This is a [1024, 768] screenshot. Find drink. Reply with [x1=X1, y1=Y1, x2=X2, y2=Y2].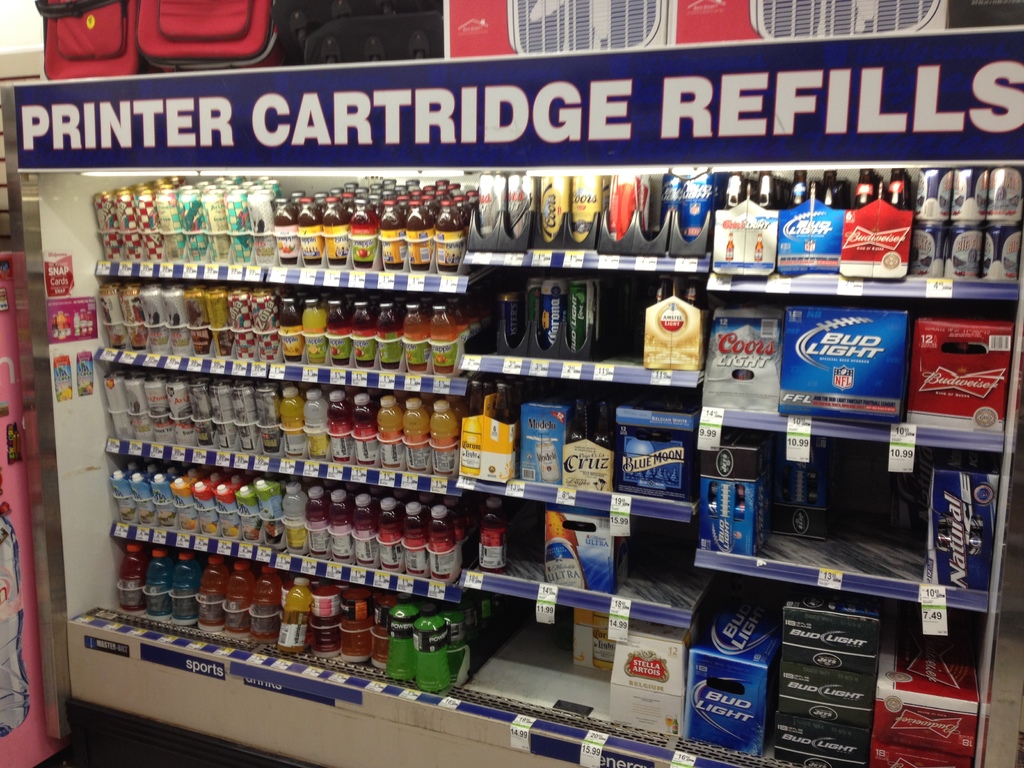
[x1=426, y1=399, x2=460, y2=474].
